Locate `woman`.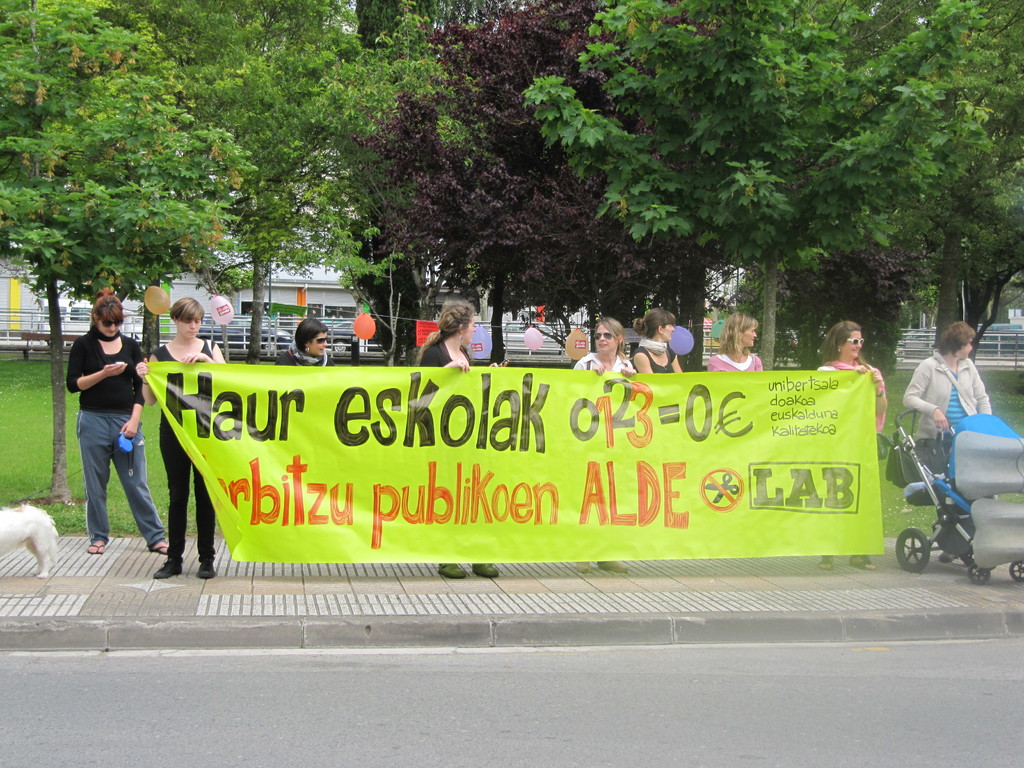
Bounding box: 899,311,996,442.
